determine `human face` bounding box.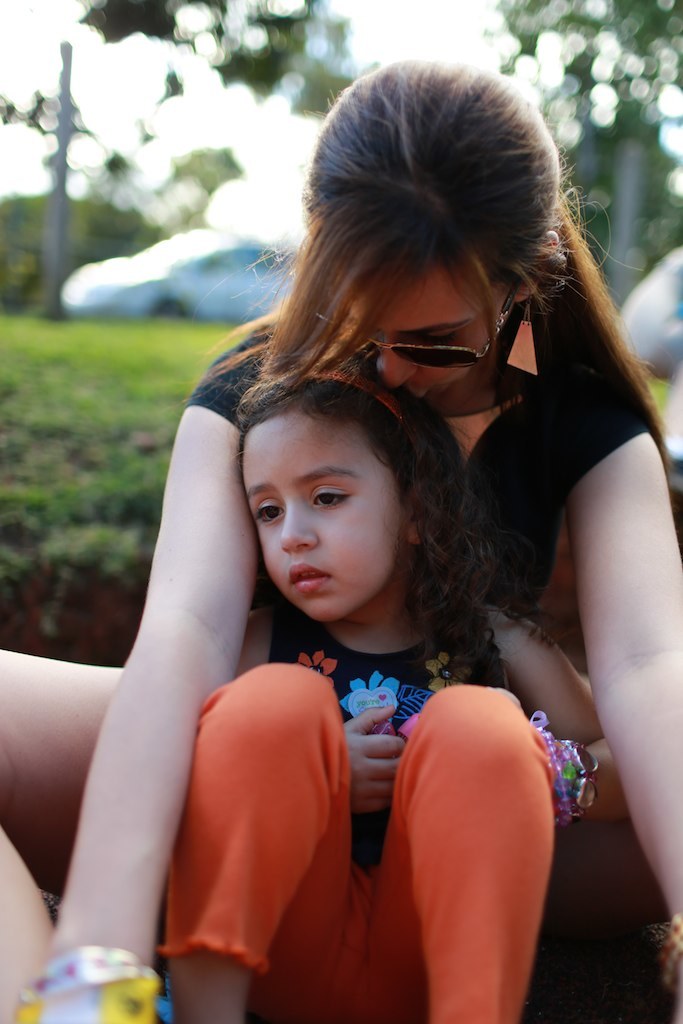
Determined: {"x1": 330, "y1": 251, "x2": 495, "y2": 407}.
